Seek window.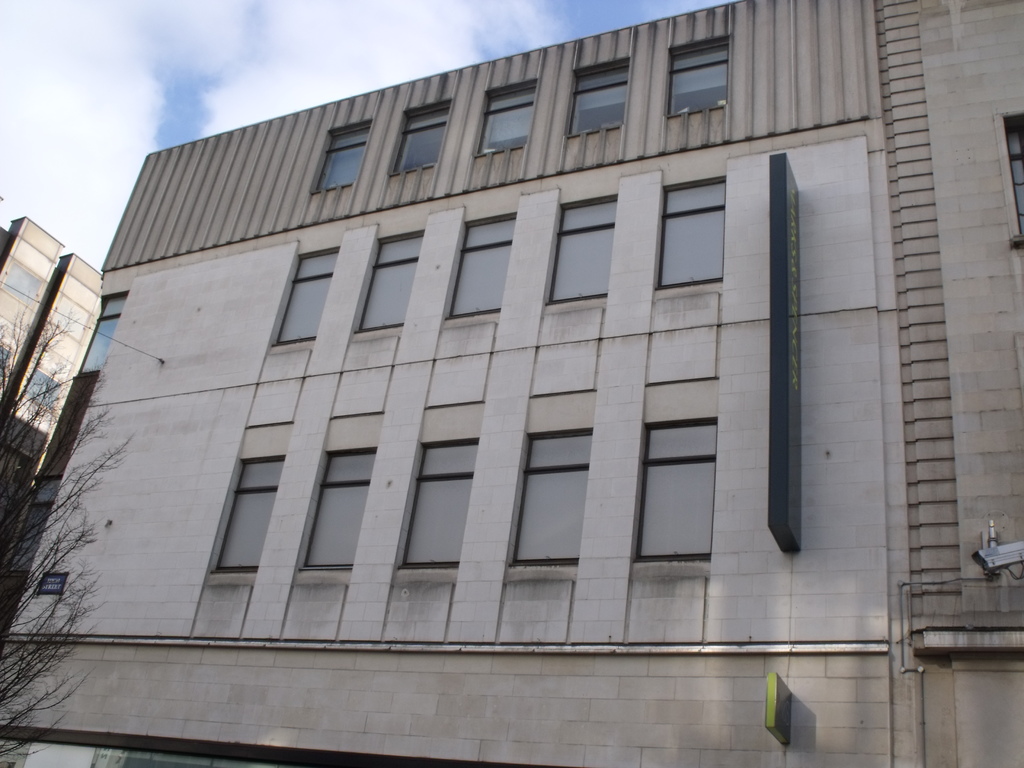
[268,248,340,348].
